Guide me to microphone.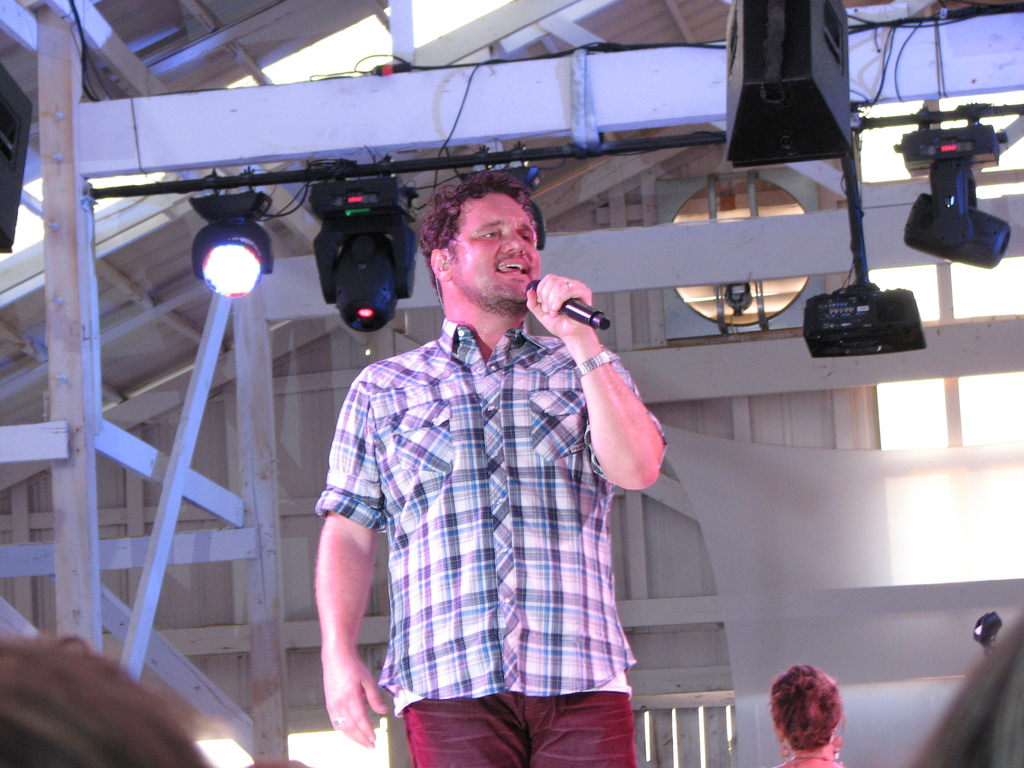
Guidance: bbox=(520, 278, 612, 330).
